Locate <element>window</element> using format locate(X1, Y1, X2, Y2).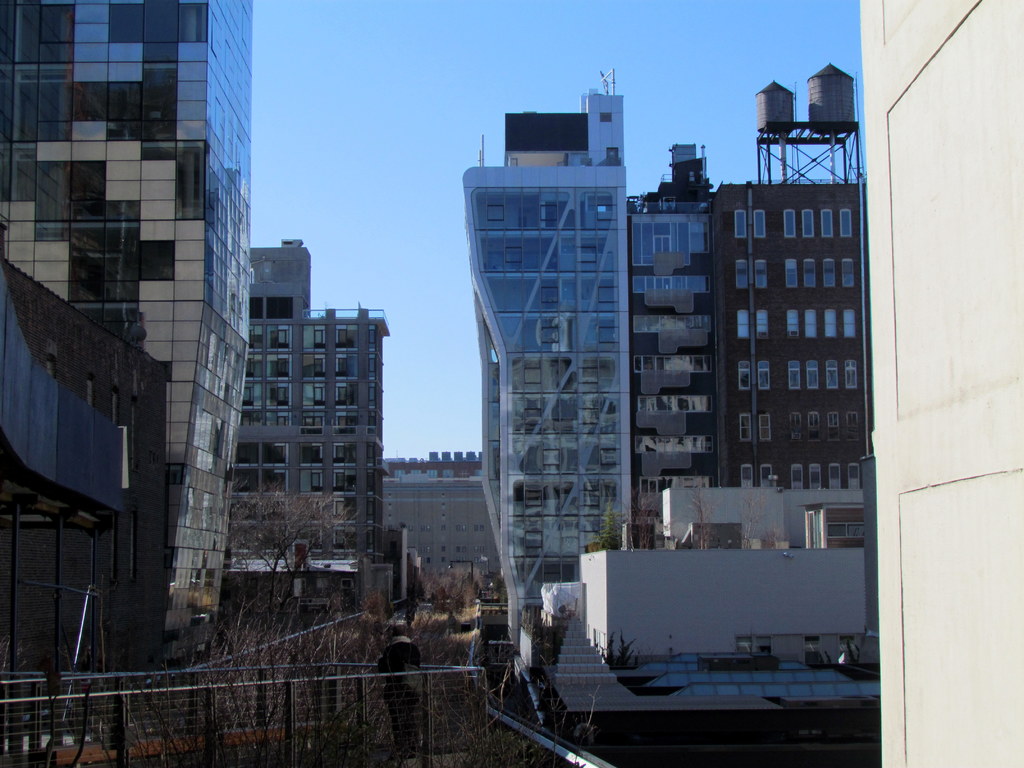
locate(845, 357, 857, 390).
